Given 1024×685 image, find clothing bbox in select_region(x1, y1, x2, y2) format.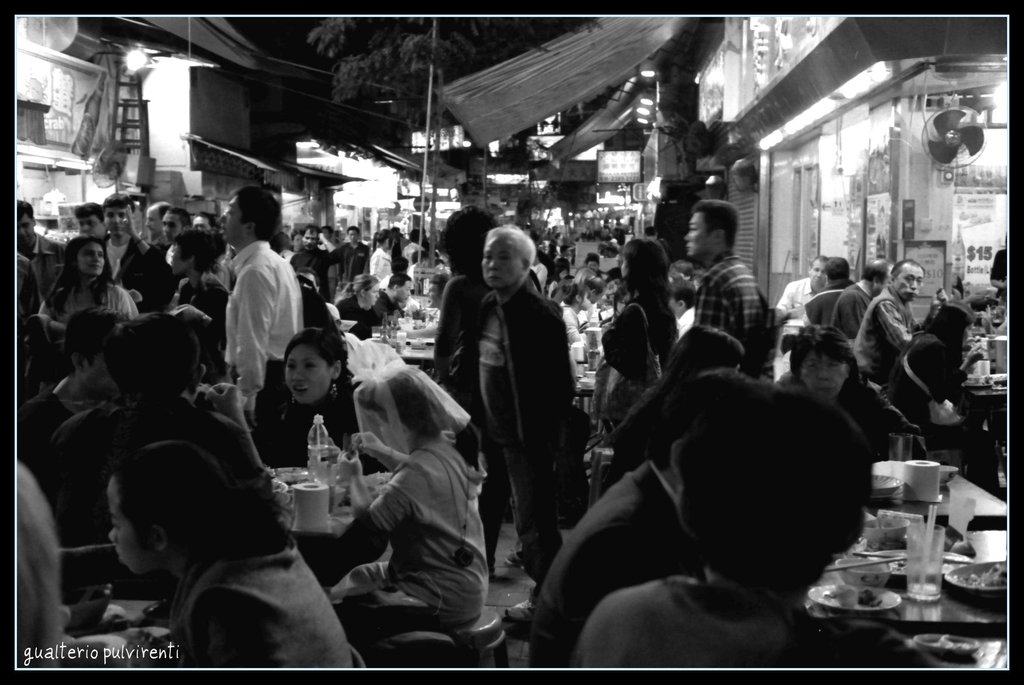
select_region(779, 276, 815, 388).
